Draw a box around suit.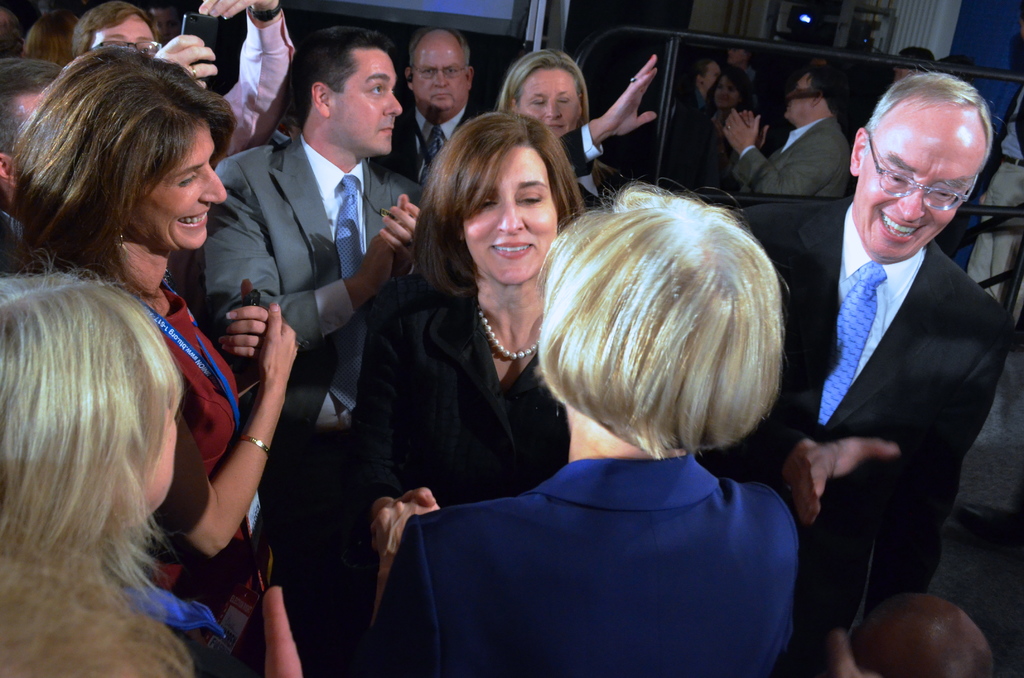
[698,197,1015,677].
